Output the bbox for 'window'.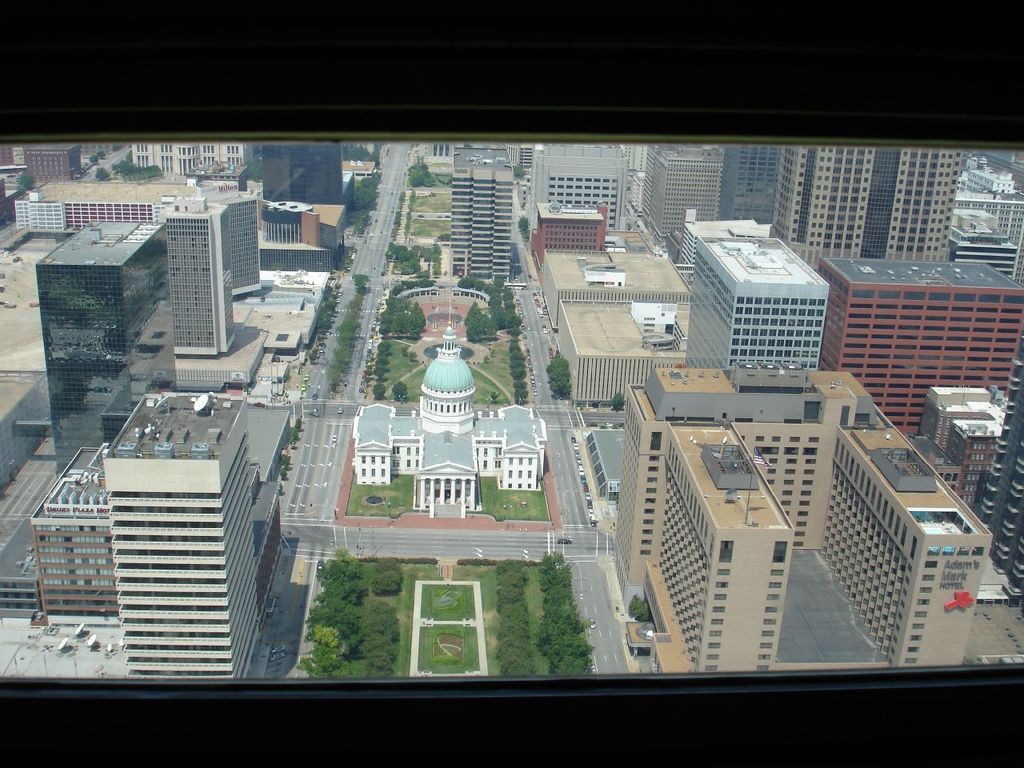
{"x1": 650, "y1": 428, "x2": 662, "y2": 452}.
